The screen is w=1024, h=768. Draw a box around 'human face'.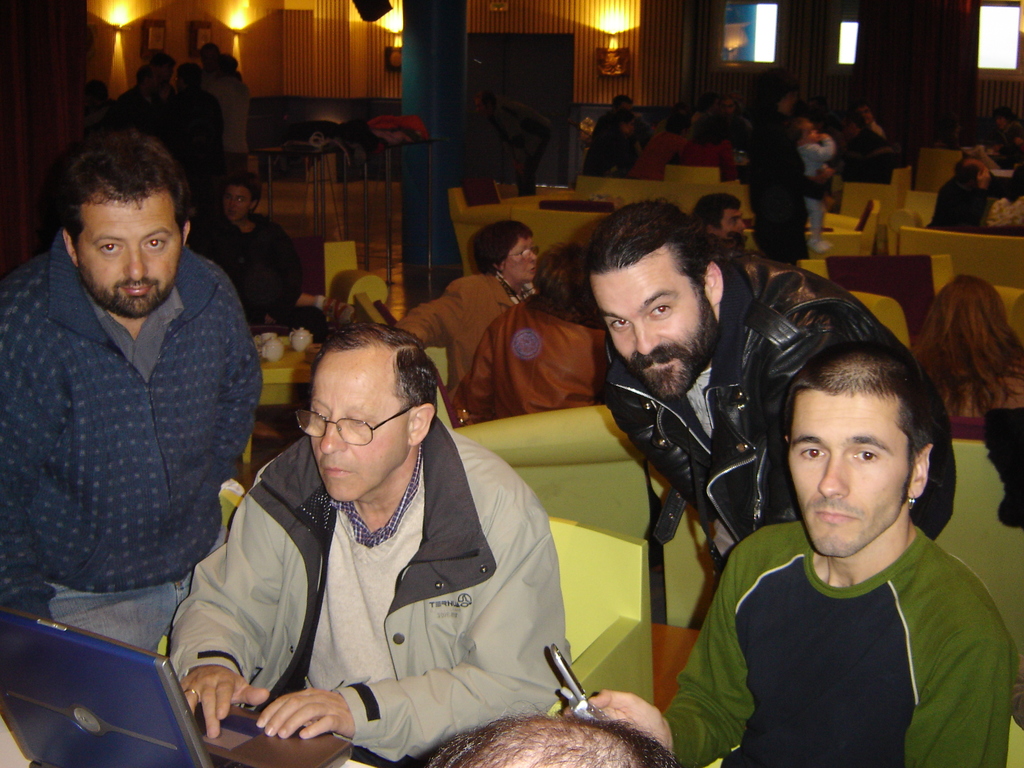
detection(310, 350, 408, 501).
